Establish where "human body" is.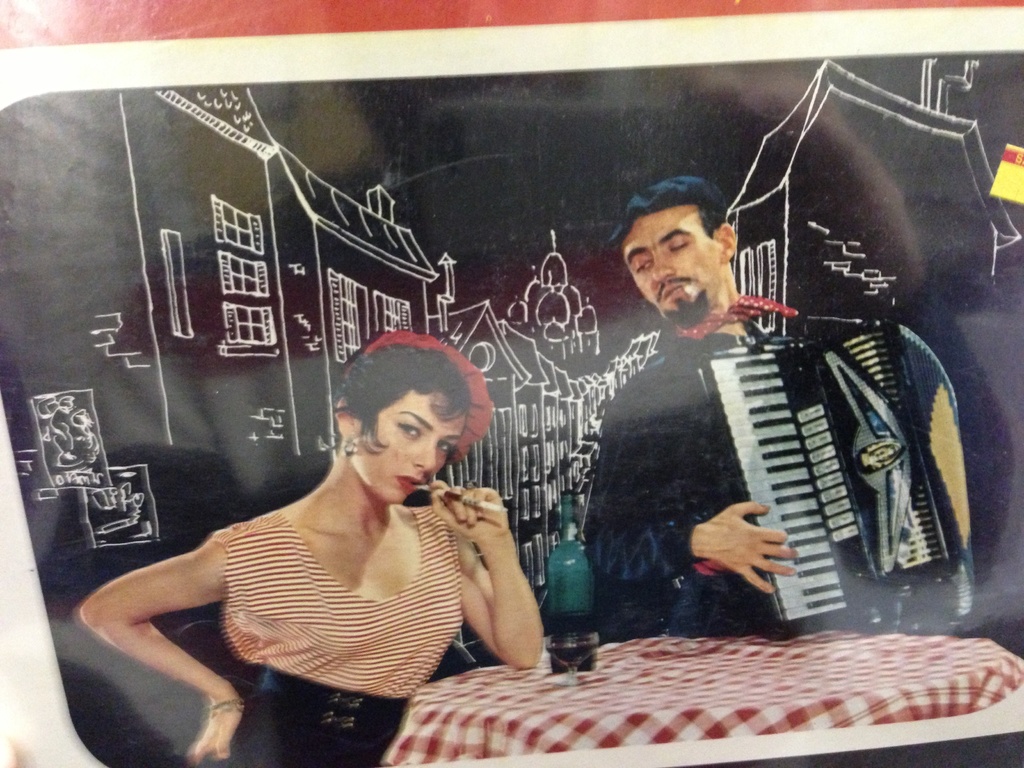
Established at bbox=[116, 364, 540, 748].
